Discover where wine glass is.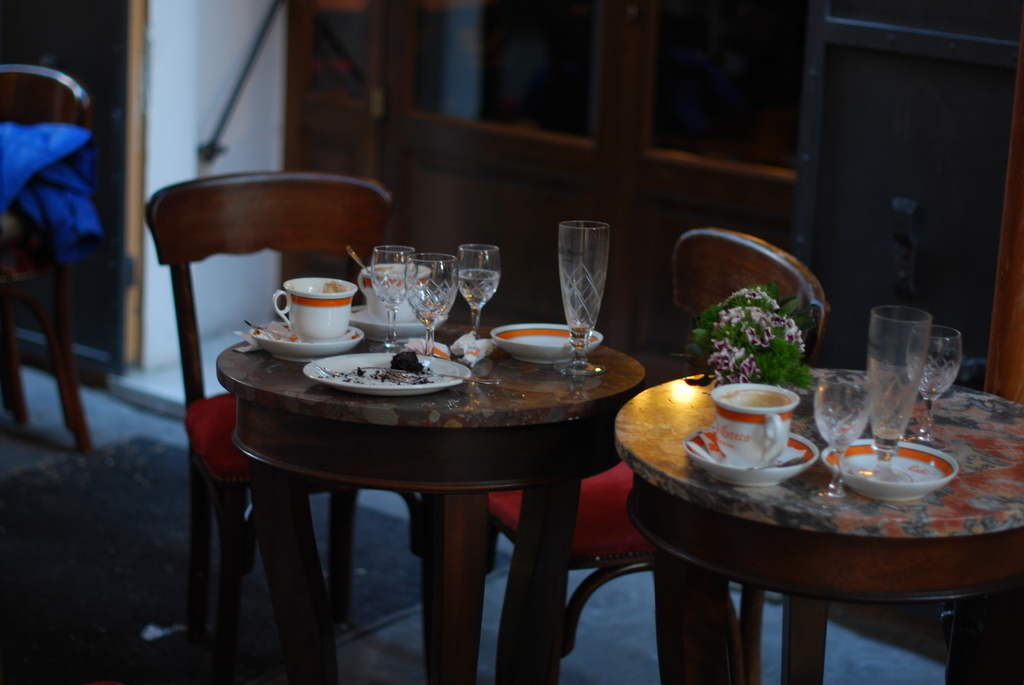
Discovered at pyautogui.locateOnScreen(867, 303, 929, 492).
